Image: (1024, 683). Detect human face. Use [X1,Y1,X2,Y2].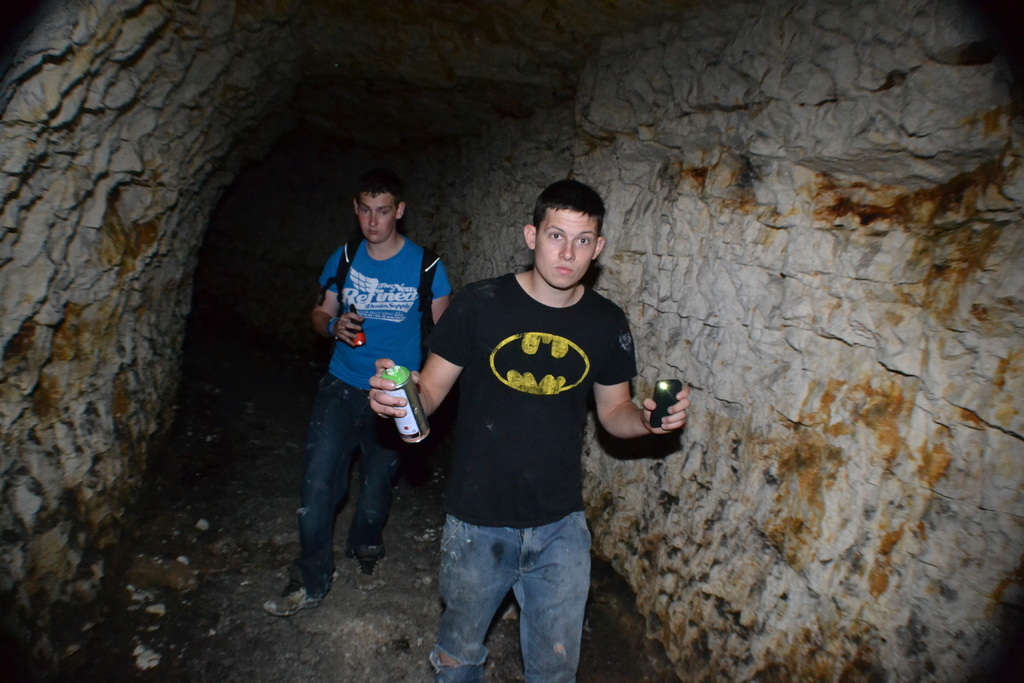
[351,193,398,248].
